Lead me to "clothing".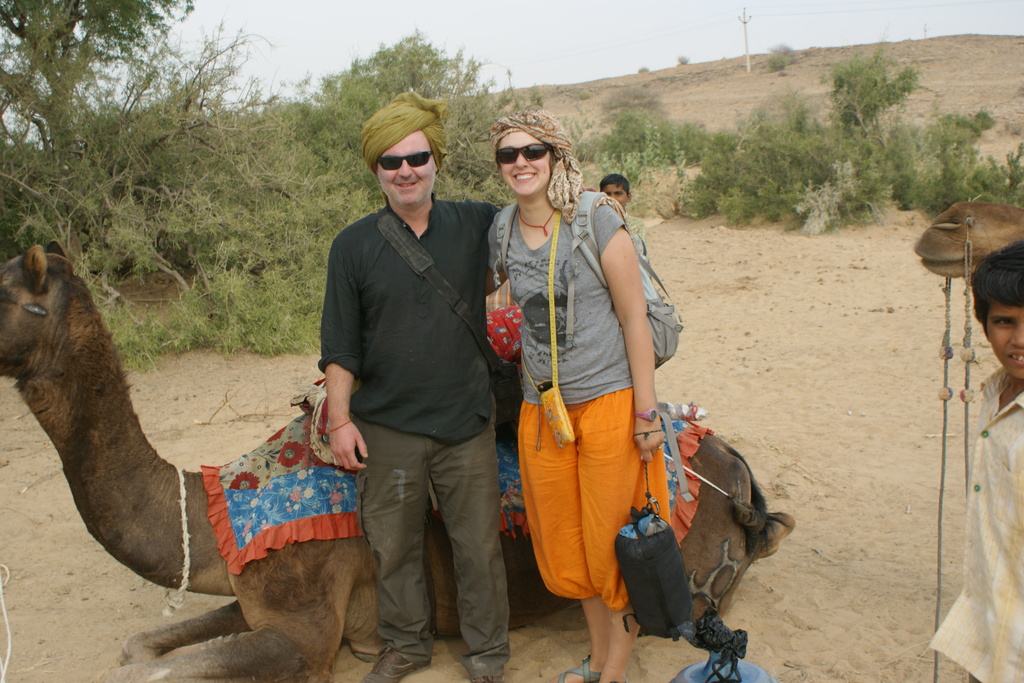
Lead to detection(920, 363, 1023, 682).
